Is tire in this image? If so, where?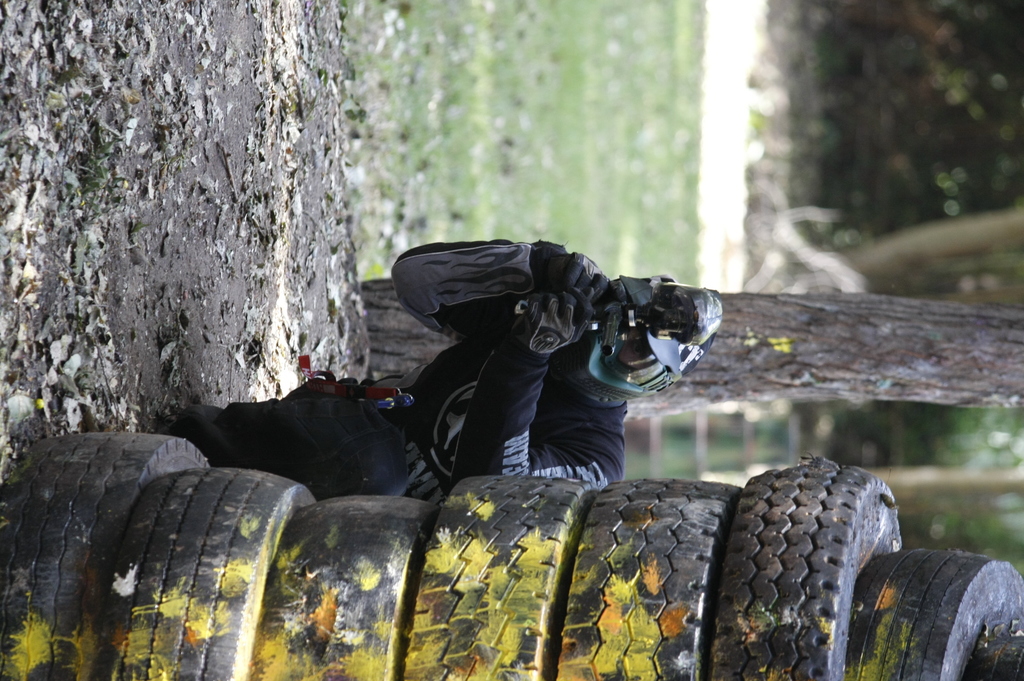
Yes, at x1=92 y1=469 x2=315 y2=680.
